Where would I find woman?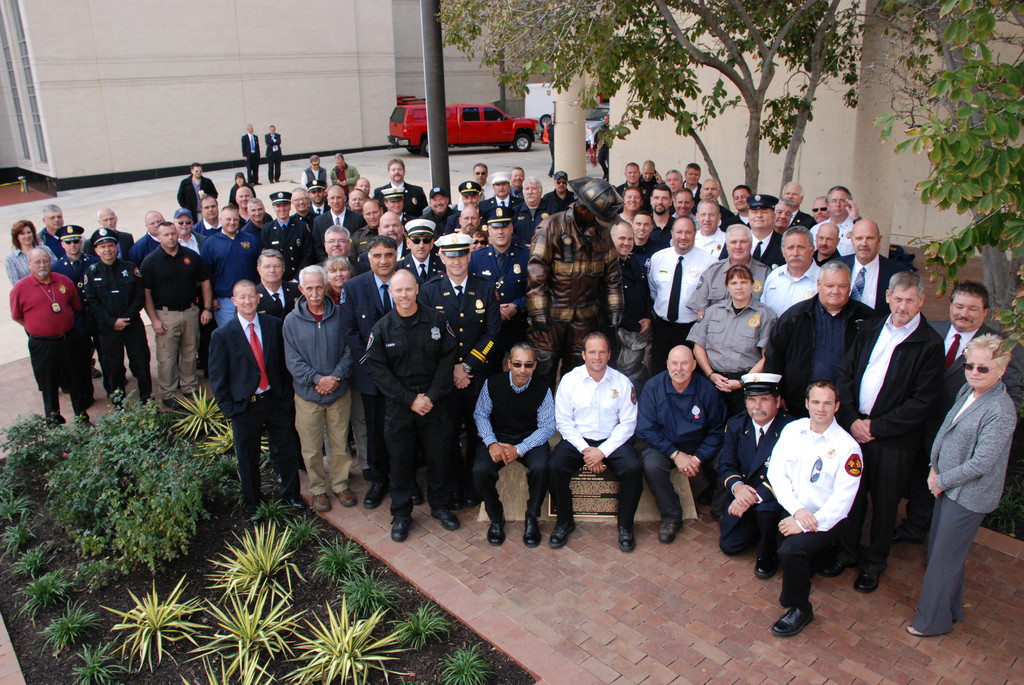
At x1=897 y1=287 x2=1012 y2=665.
